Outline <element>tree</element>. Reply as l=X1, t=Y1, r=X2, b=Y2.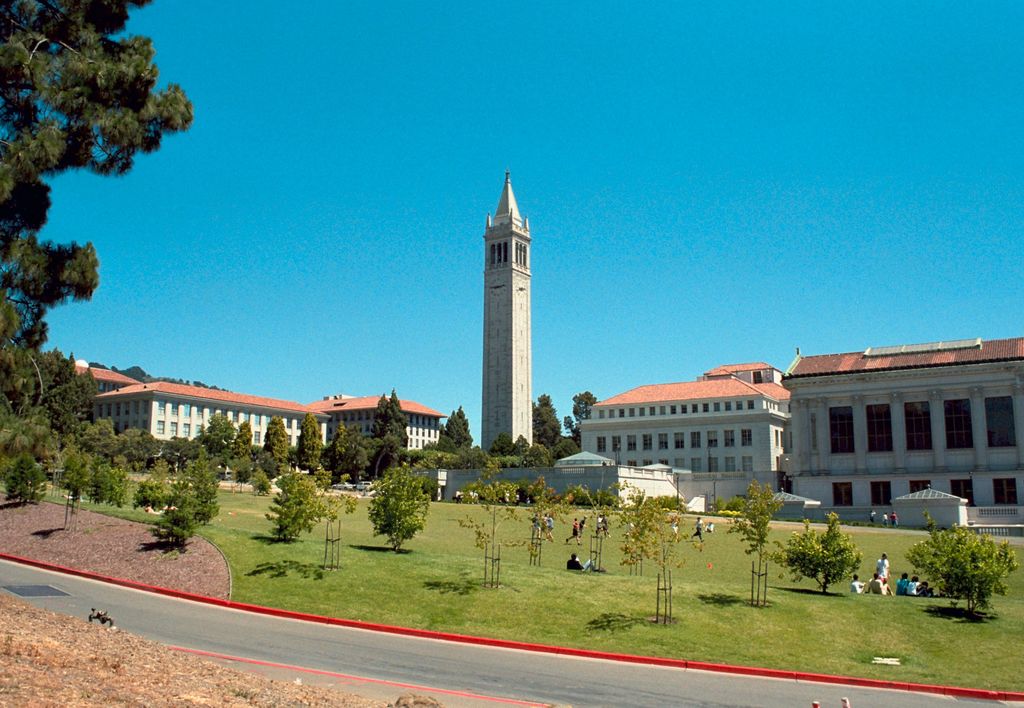
l=0, t=0, r=202, b=497.
